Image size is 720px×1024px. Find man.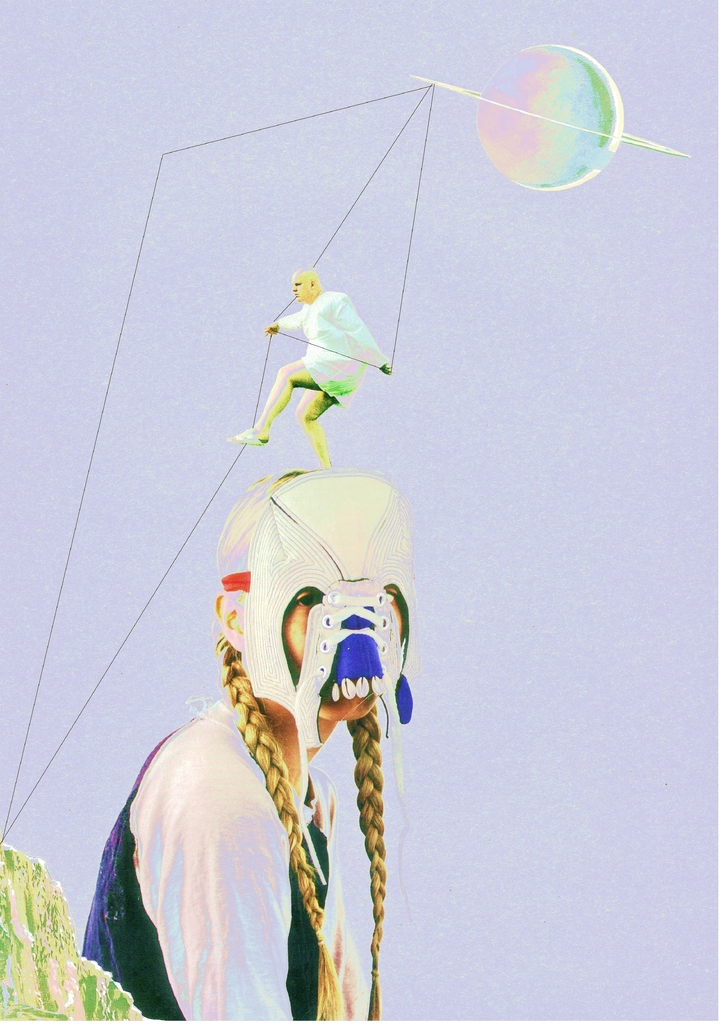
{"left": 235, "top": 248, "right": 403, "bottom": 472}.
